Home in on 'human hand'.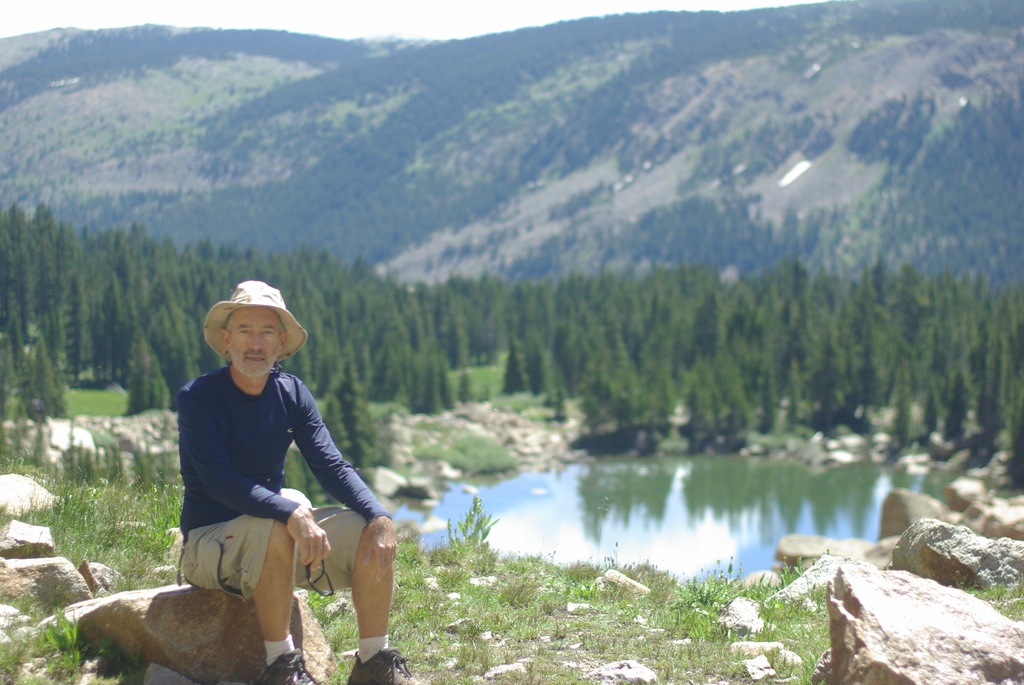
Homed in at (360, 515, 397, 581).
